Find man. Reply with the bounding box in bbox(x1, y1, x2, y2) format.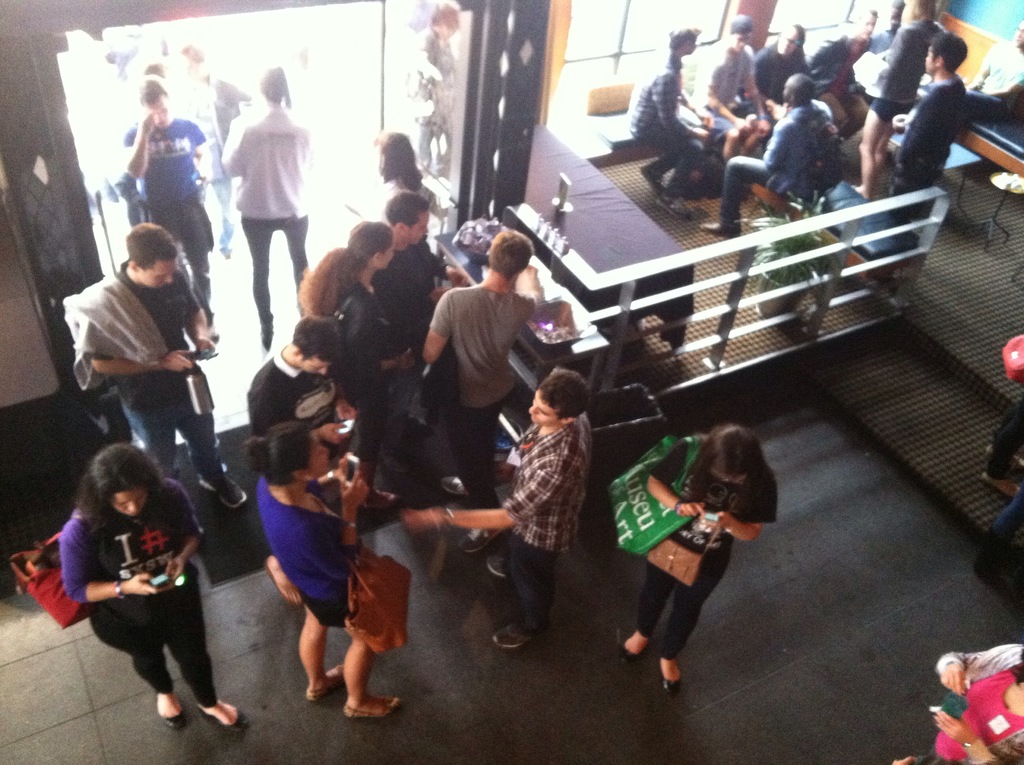
bbox(808, 5, 879, 141).
